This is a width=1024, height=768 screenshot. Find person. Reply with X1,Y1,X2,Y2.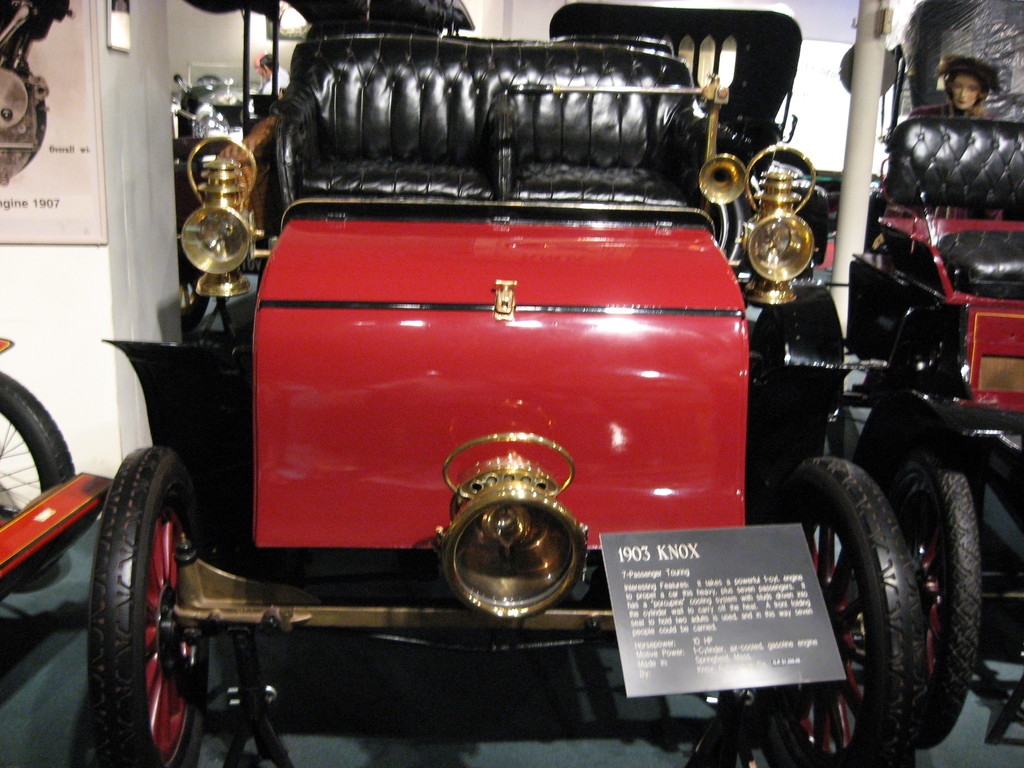
250,48,288,97.
